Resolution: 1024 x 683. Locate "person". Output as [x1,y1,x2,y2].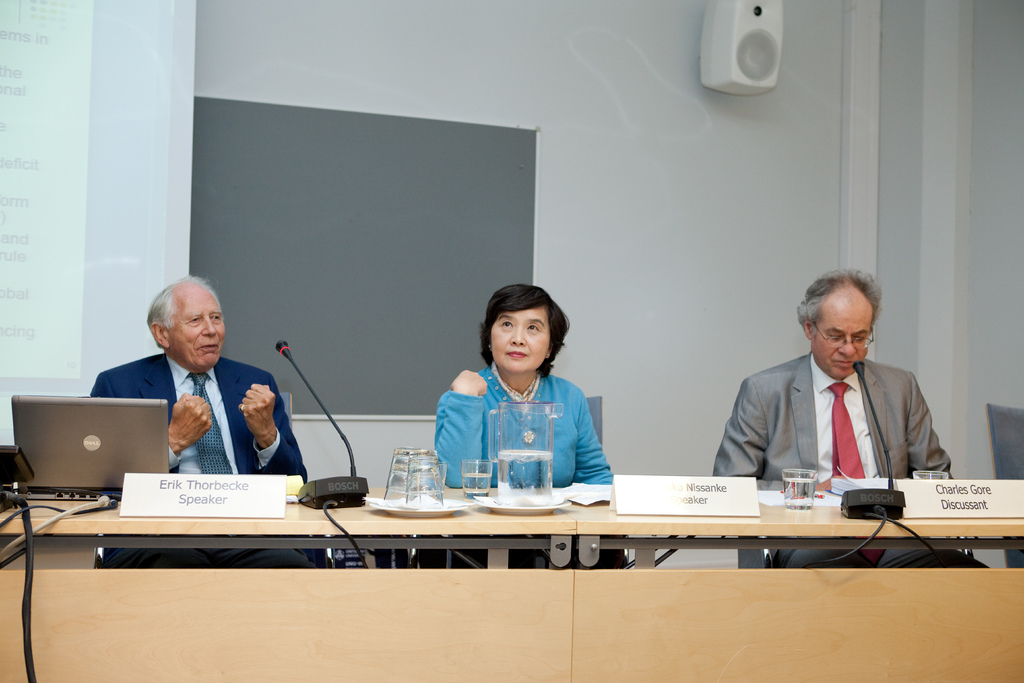
[717,270,993,569].
